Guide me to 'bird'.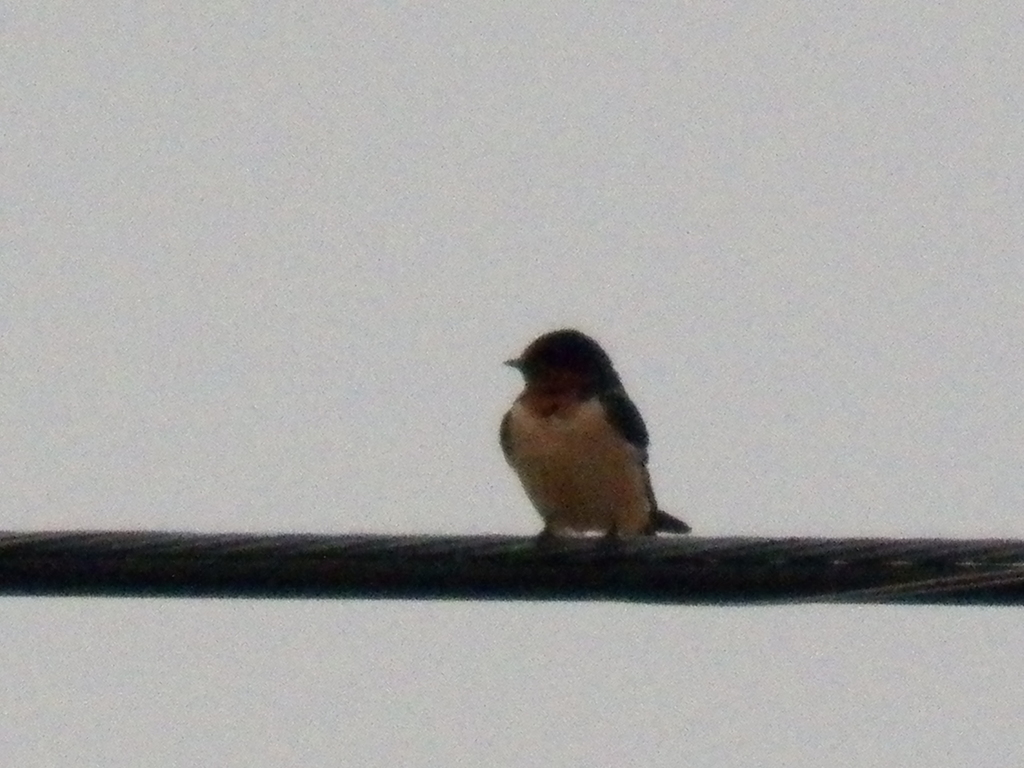
Guidance: crop(488, 344, 678, 550).
